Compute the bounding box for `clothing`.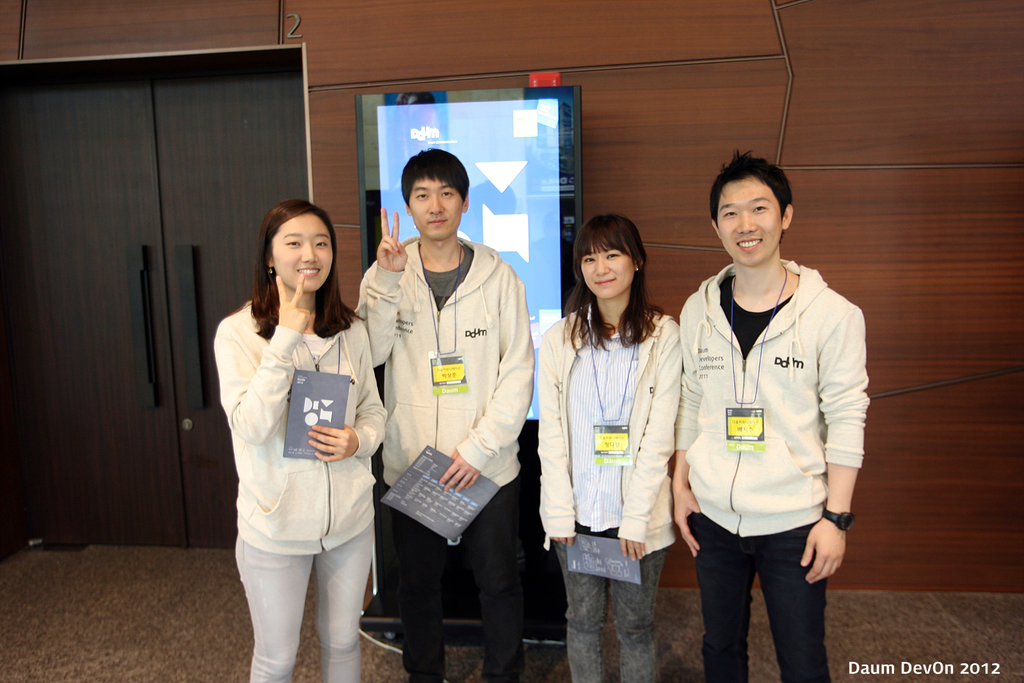
box(536, 306, 684, 553).
